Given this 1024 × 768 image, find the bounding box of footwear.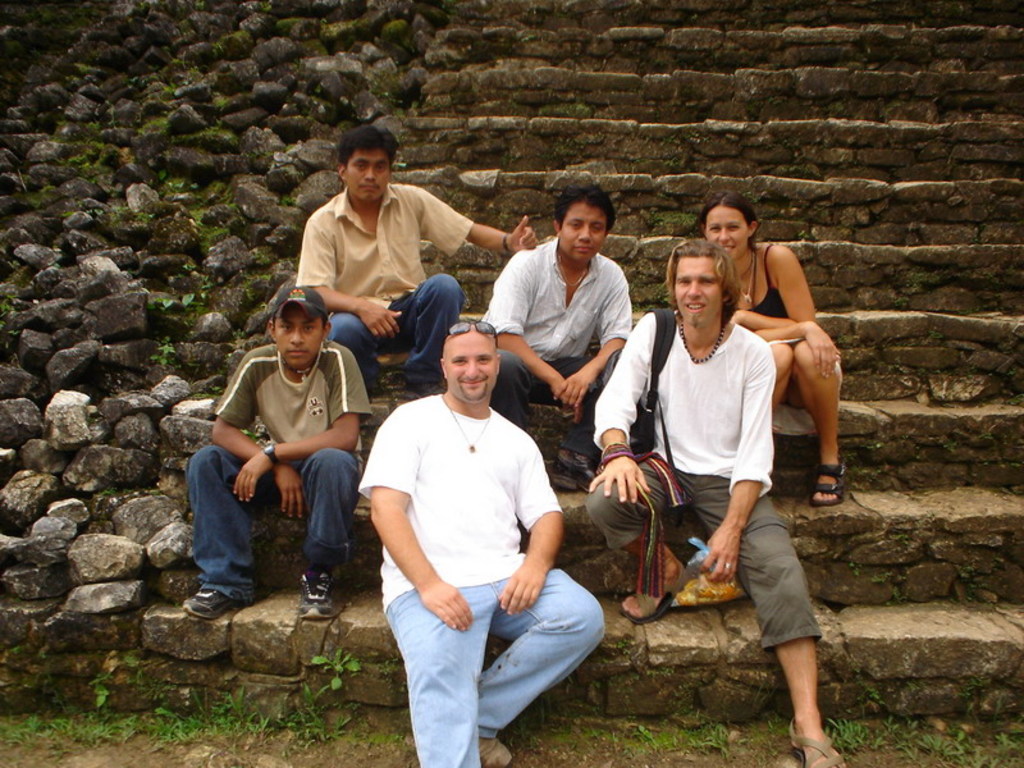
{"x1": 471, "y1": 727, "x2": 513, "y2": 767}.
